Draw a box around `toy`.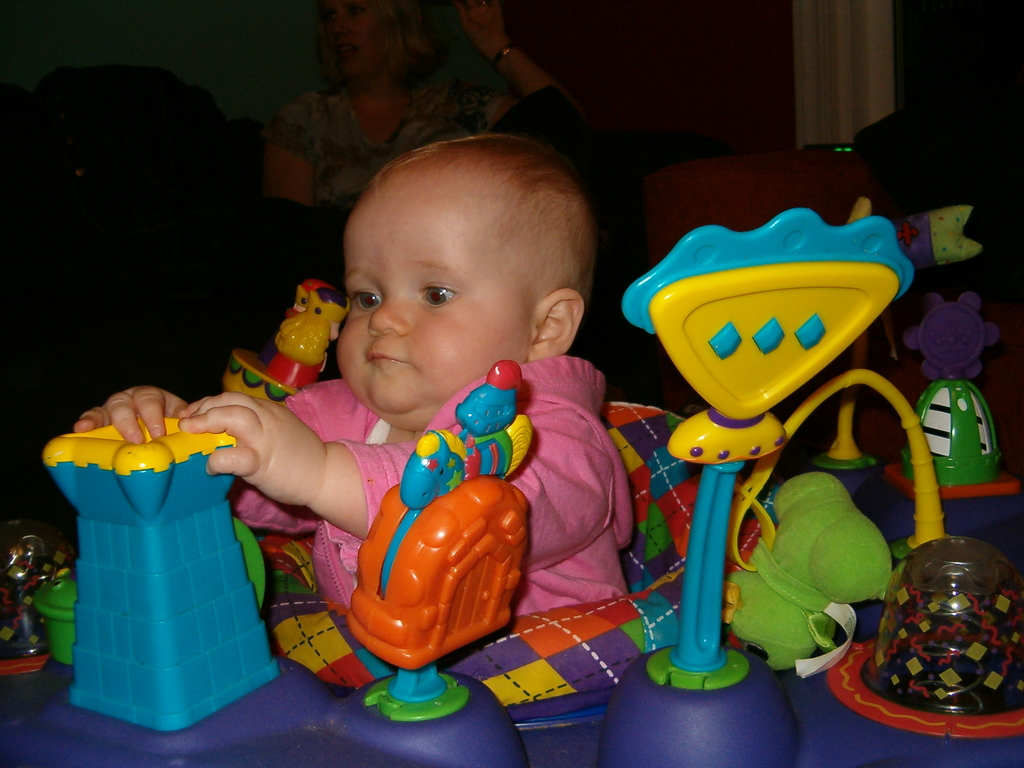
pyautogui.locateOnScreen(340, 360, 538, 721).
